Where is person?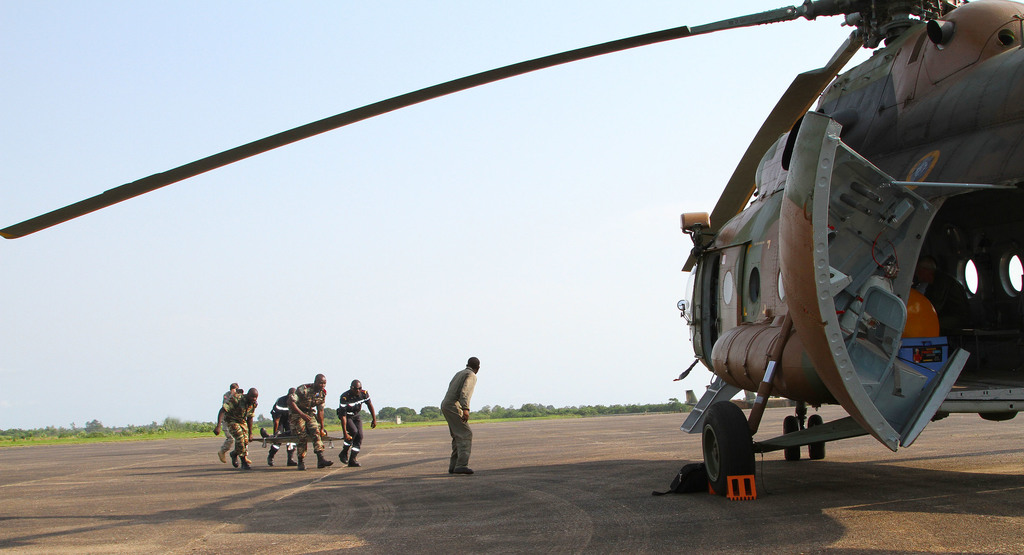
<bbox>440, 352, 477, 474</bbox>.
